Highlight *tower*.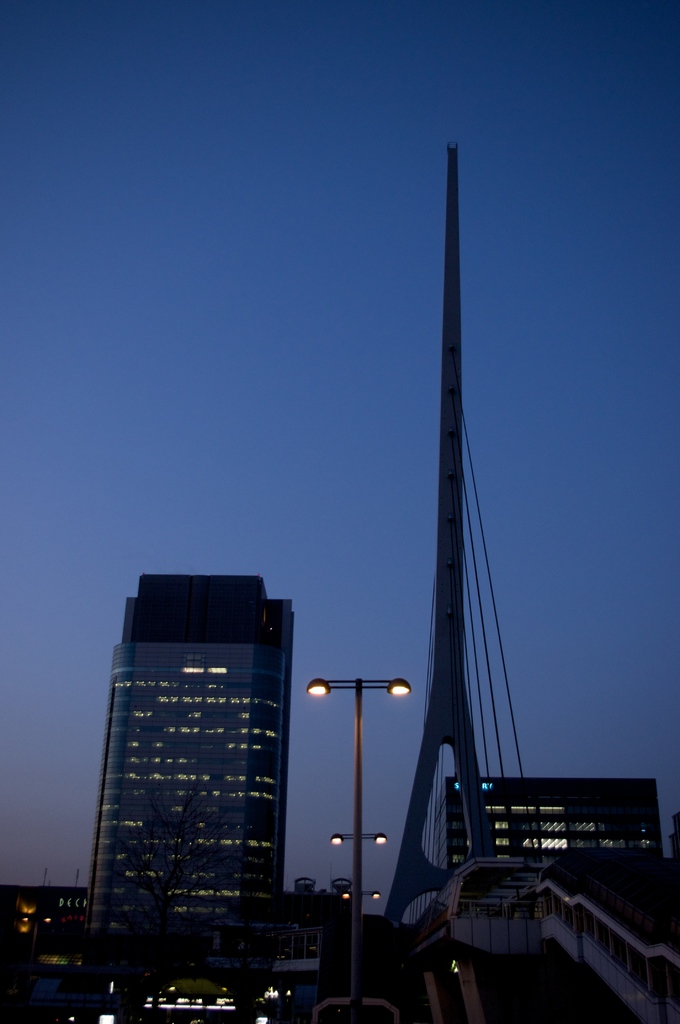
Highlighted region: locate(80, 573, 297, 937).
